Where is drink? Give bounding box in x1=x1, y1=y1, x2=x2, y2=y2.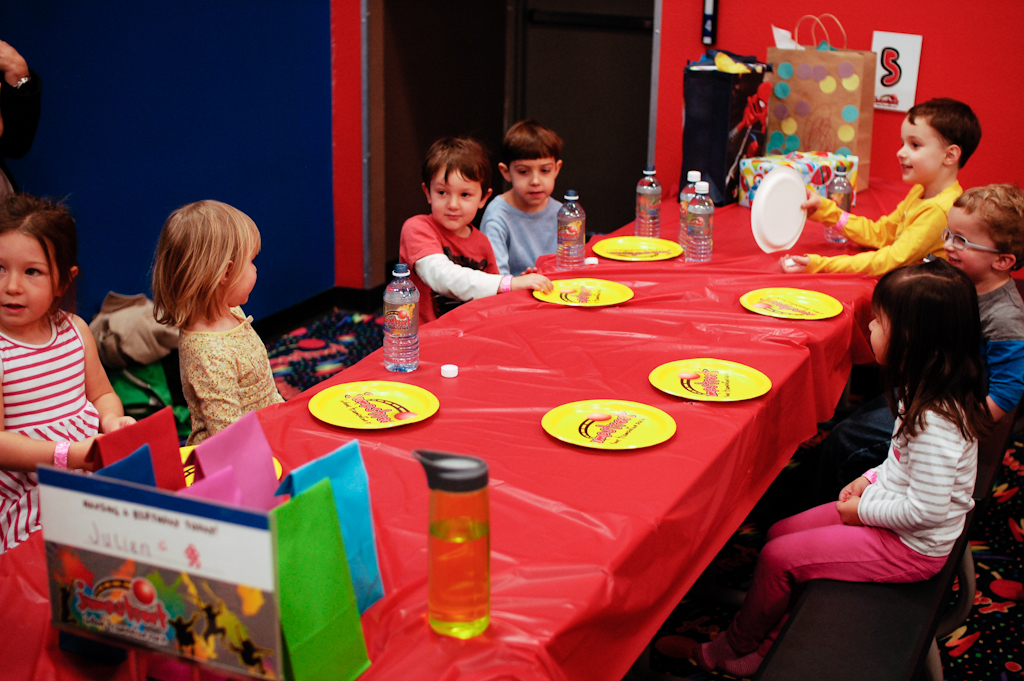
x1=420, y1=454, x2=499, y2=649.
